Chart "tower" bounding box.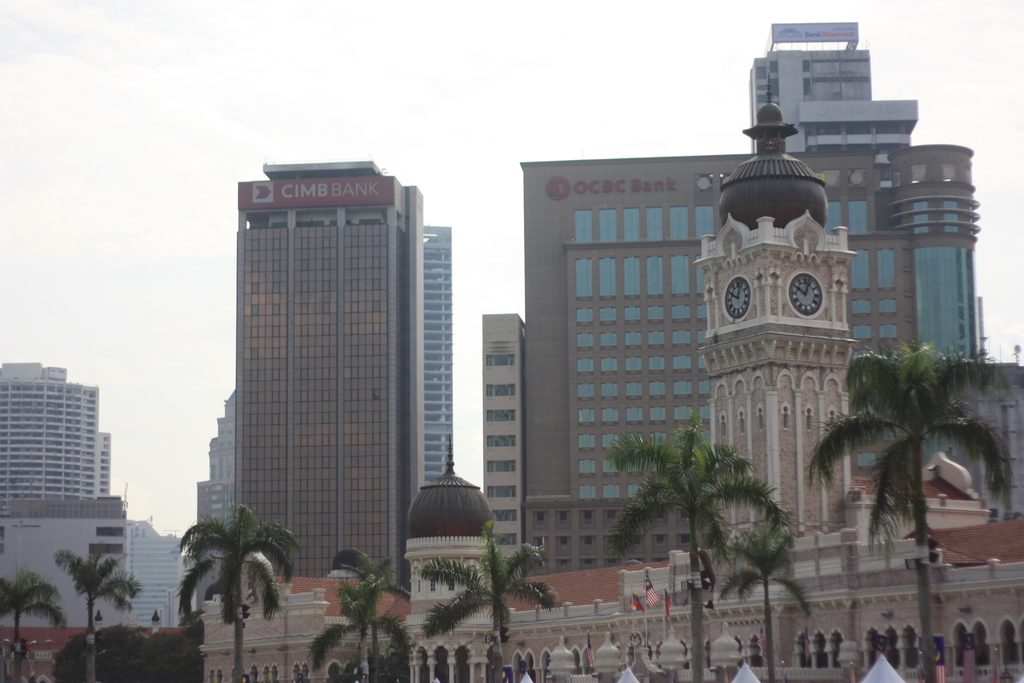
Charted: [x1=413, y1=220, x2=452, y2=483].
